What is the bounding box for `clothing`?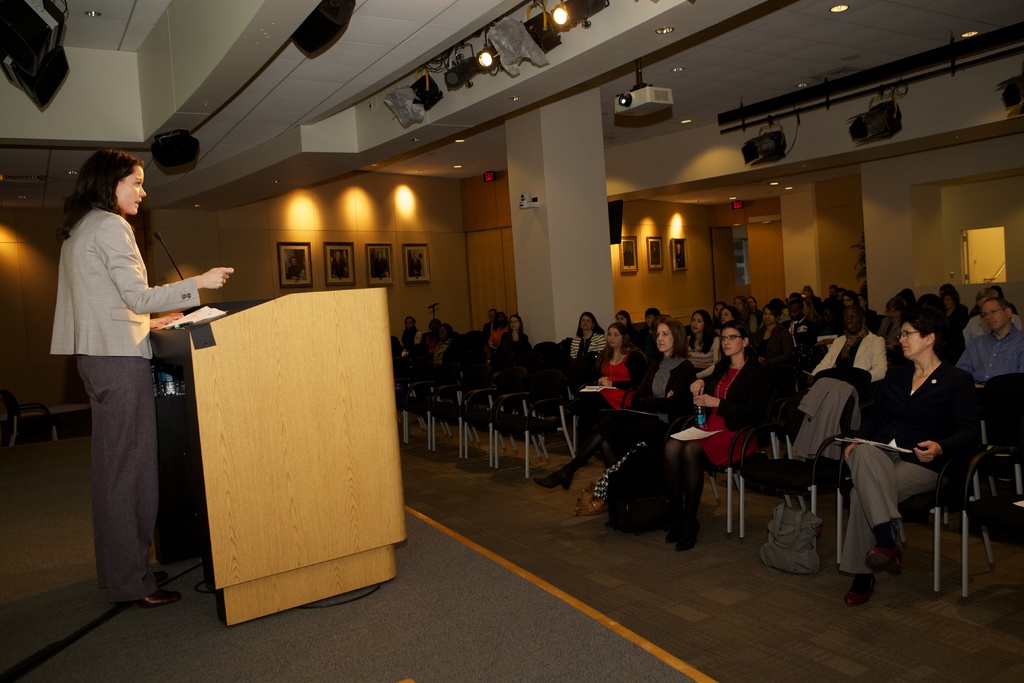
bbox(845, 356, 986, 570).
